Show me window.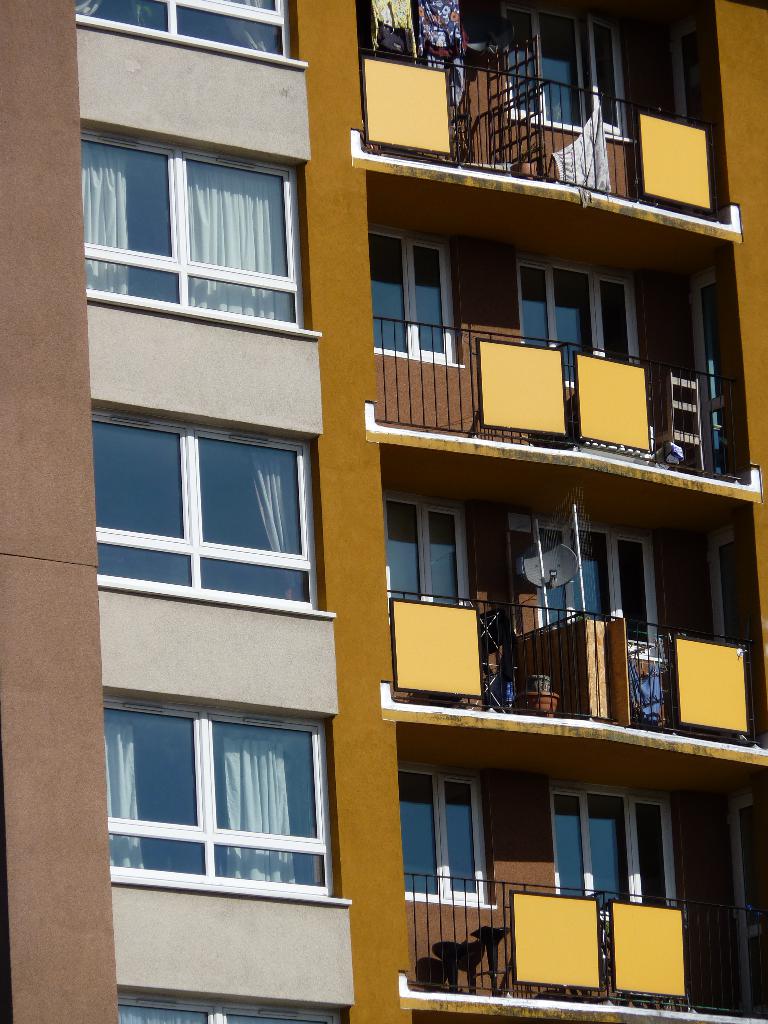
window is here: BBox(497, 0, 630, 140).
